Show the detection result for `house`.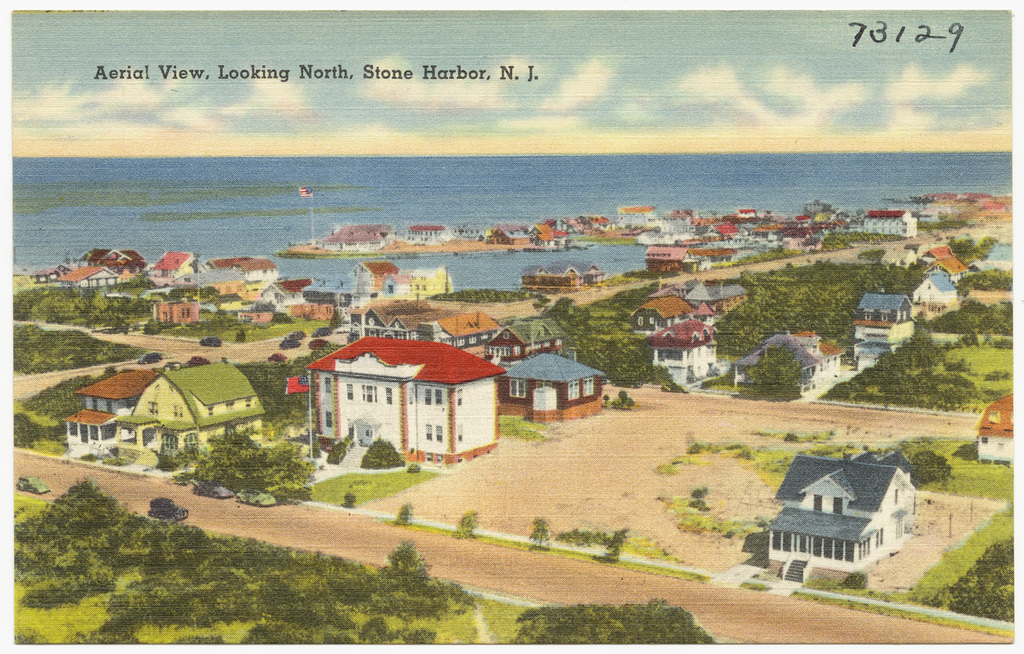
<bbox>519, 260, 599, 296</bbox>.
